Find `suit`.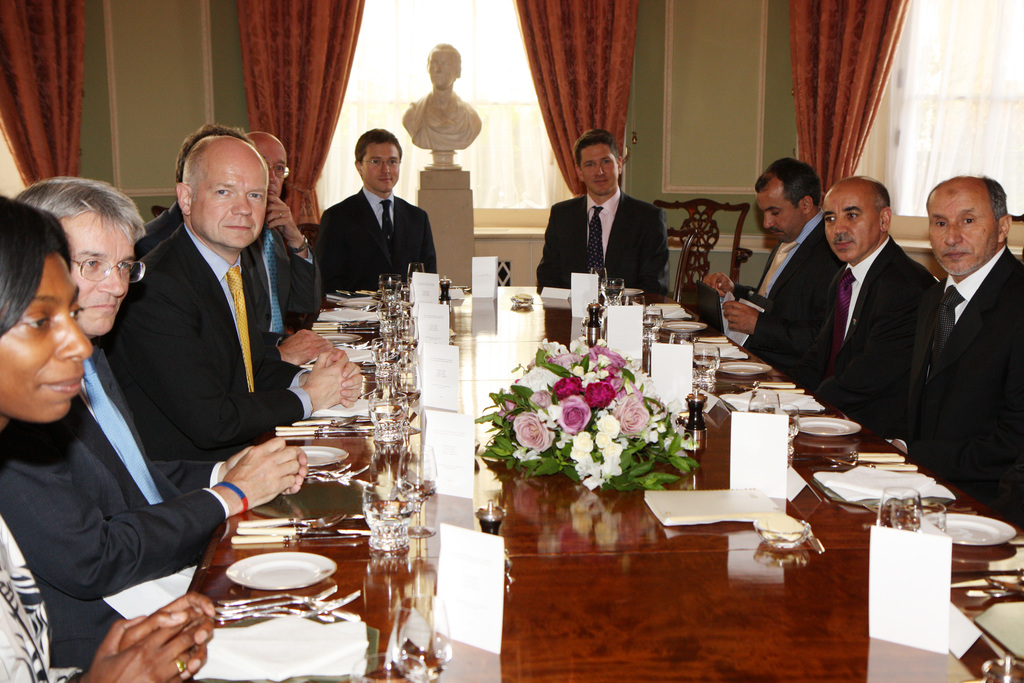
893,193,1023,491.
